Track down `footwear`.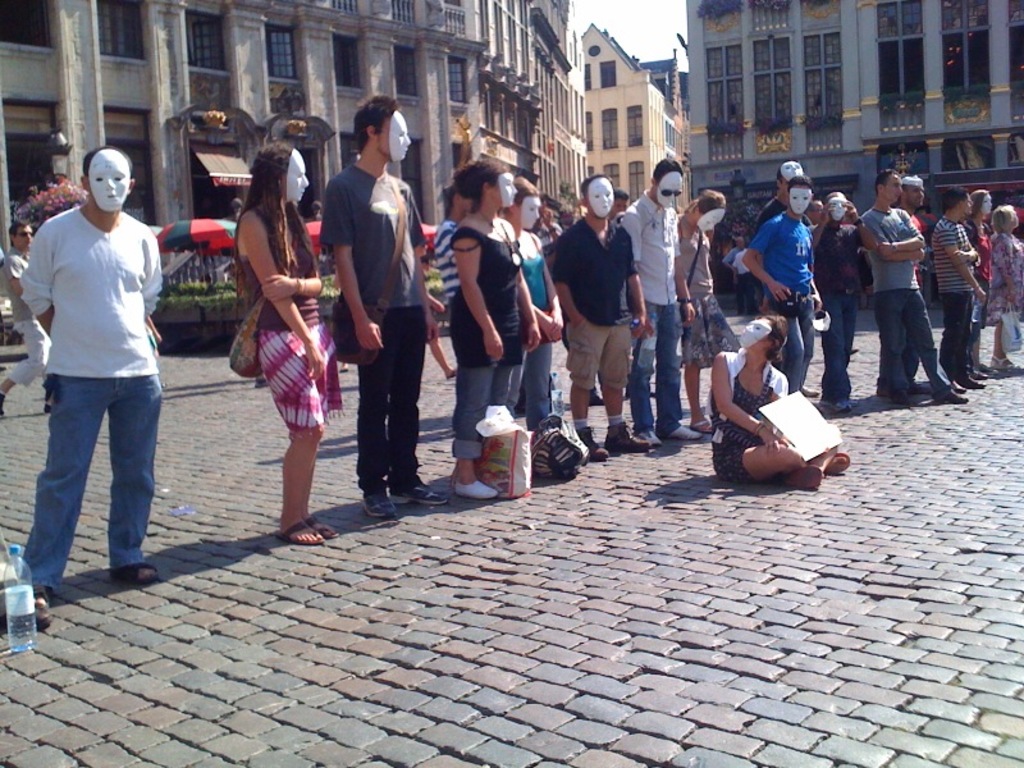
Tracked to [left=931, top=384, right=964, bottom=406].
